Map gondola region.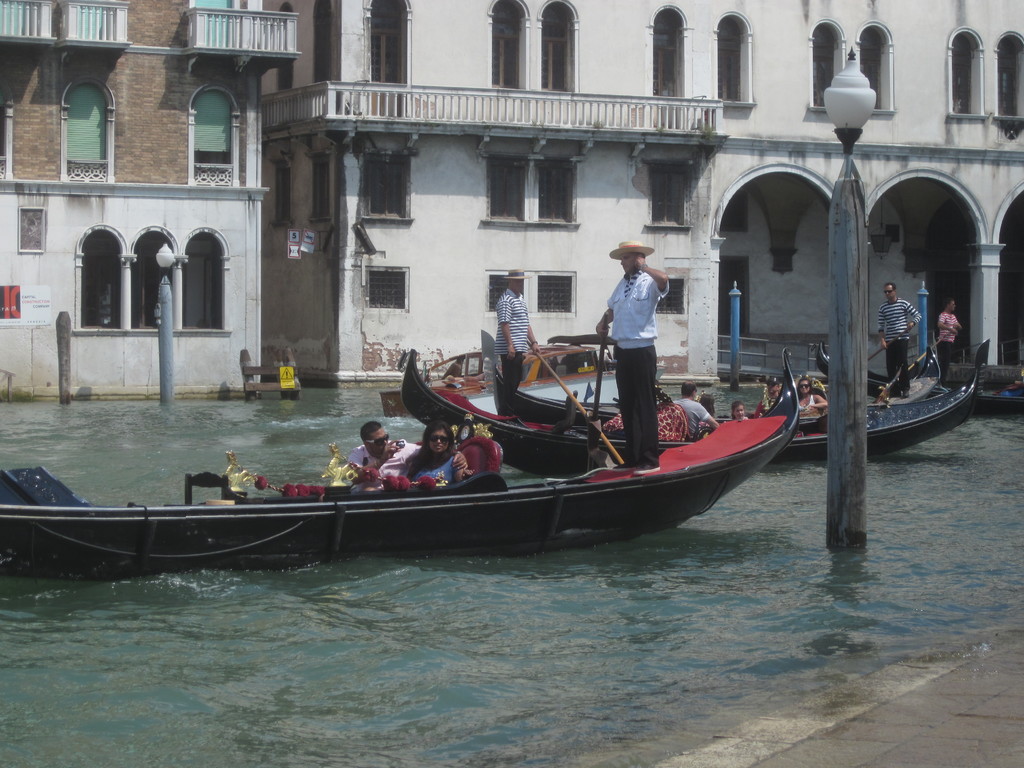
Mapped to <region>815, 340, 1023, 419</region>.
